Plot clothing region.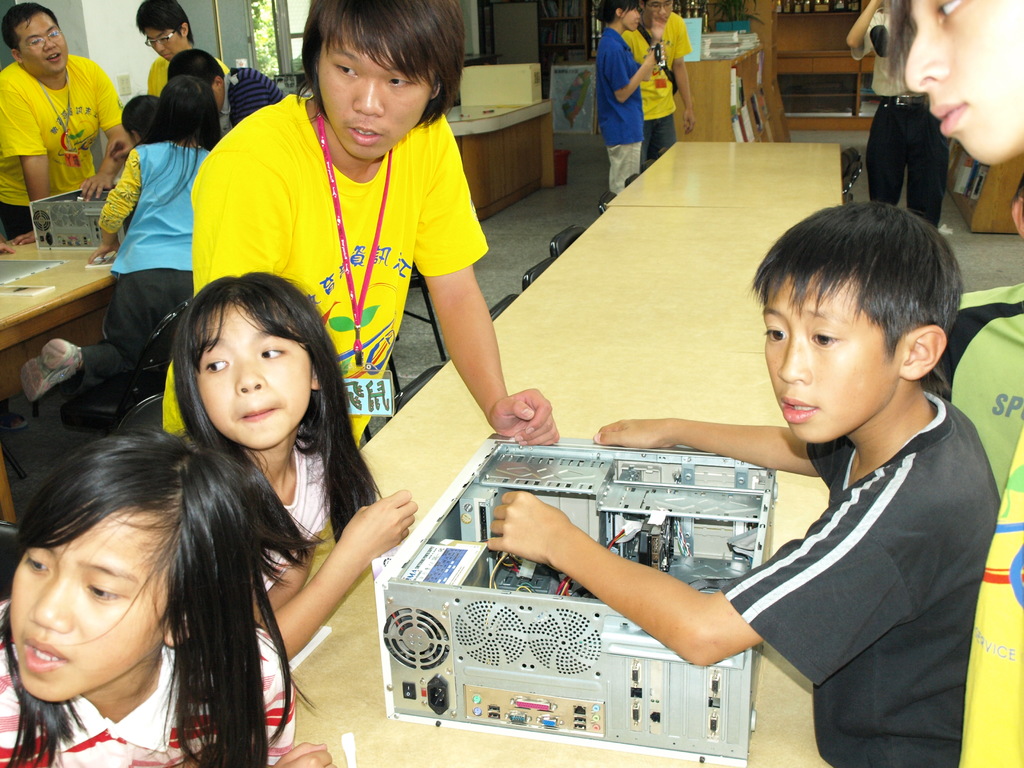
Plotted at (x1=0, y1=598, x2=296, y2=767).
